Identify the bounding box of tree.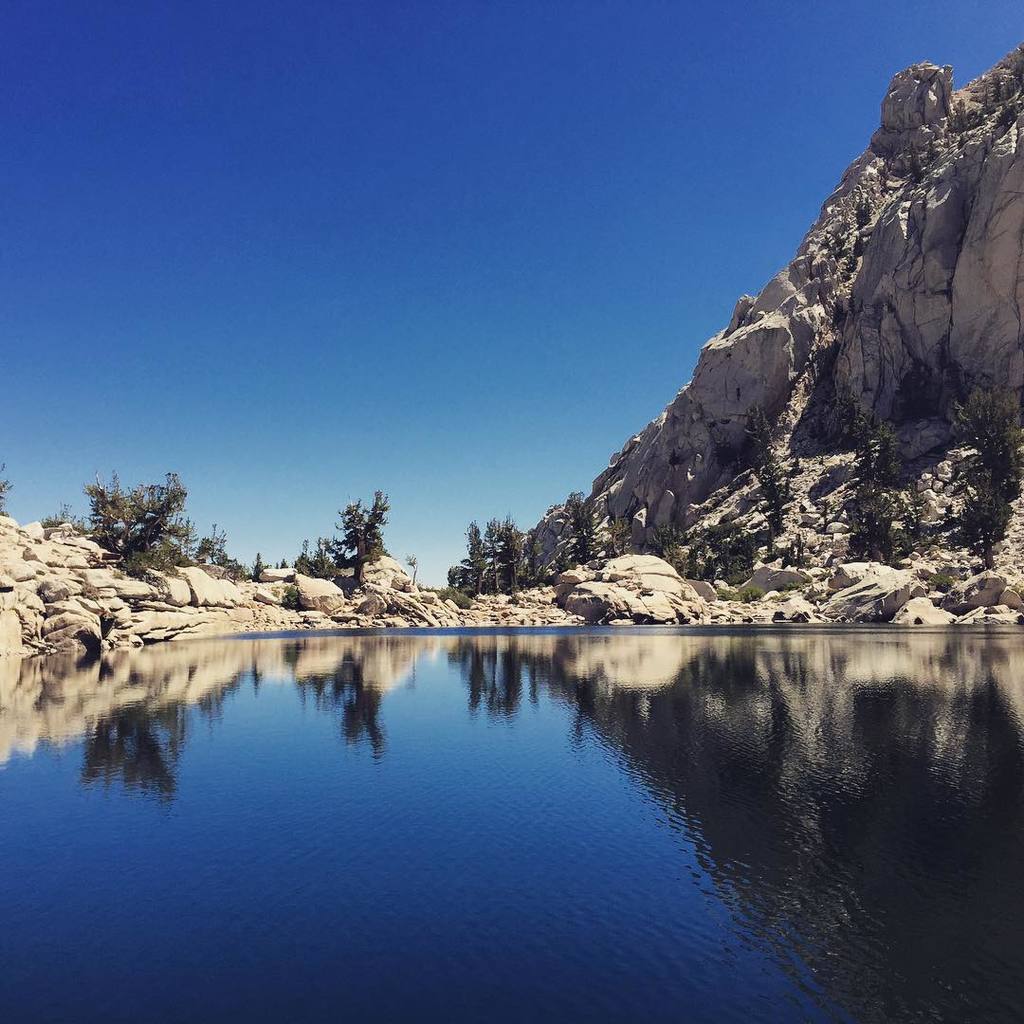
x1=77, y1=467, x2=197, y2=588.
